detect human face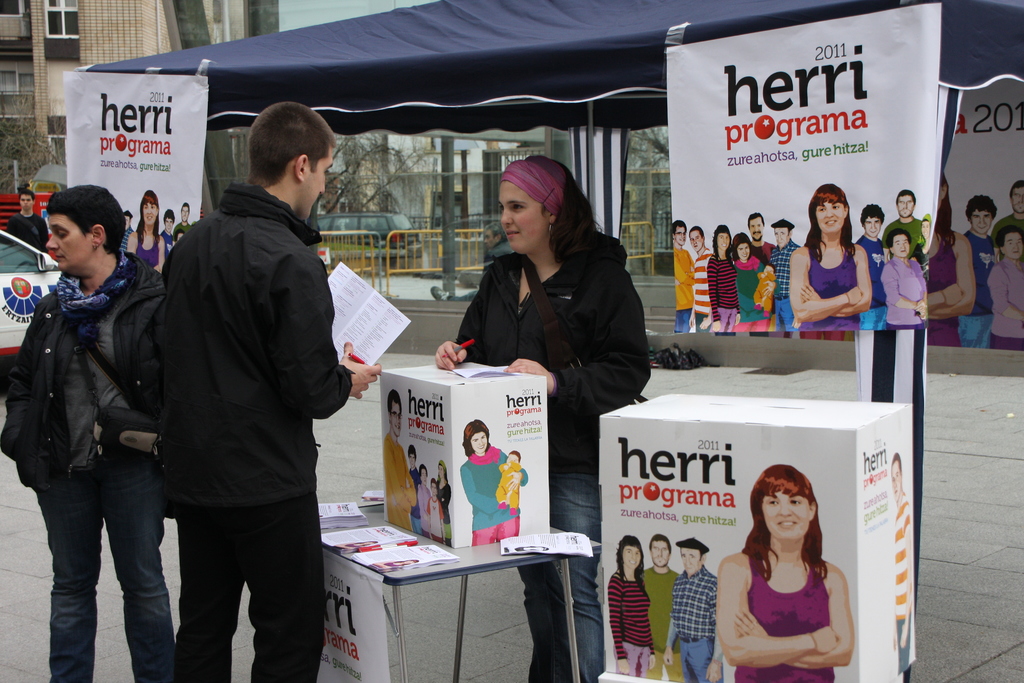
x1=46, y1=206, x2=91, y2=276
